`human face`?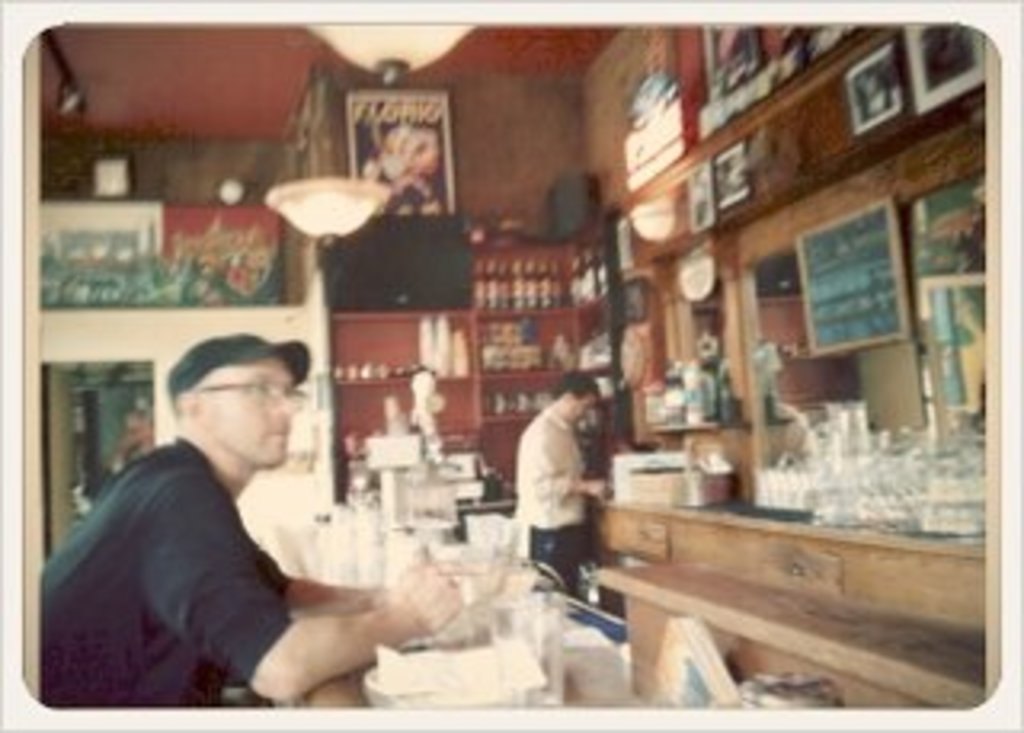
{"x1": 566, "y1": 394, "x2": 592, "y2": 429}
